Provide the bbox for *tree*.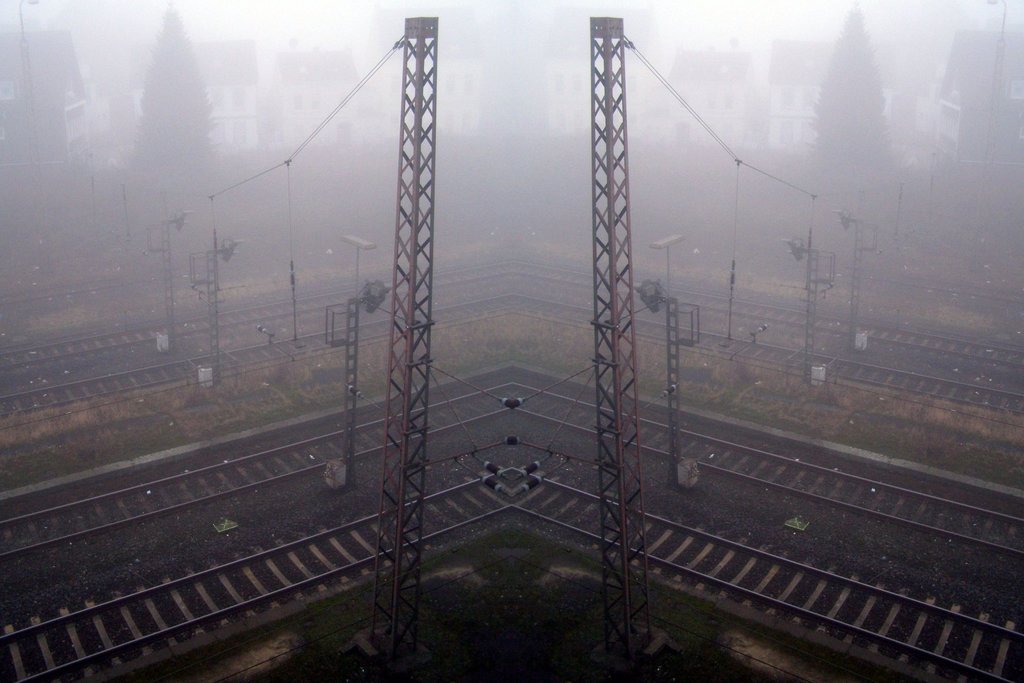
BBox(807, 25, 898, 186).
